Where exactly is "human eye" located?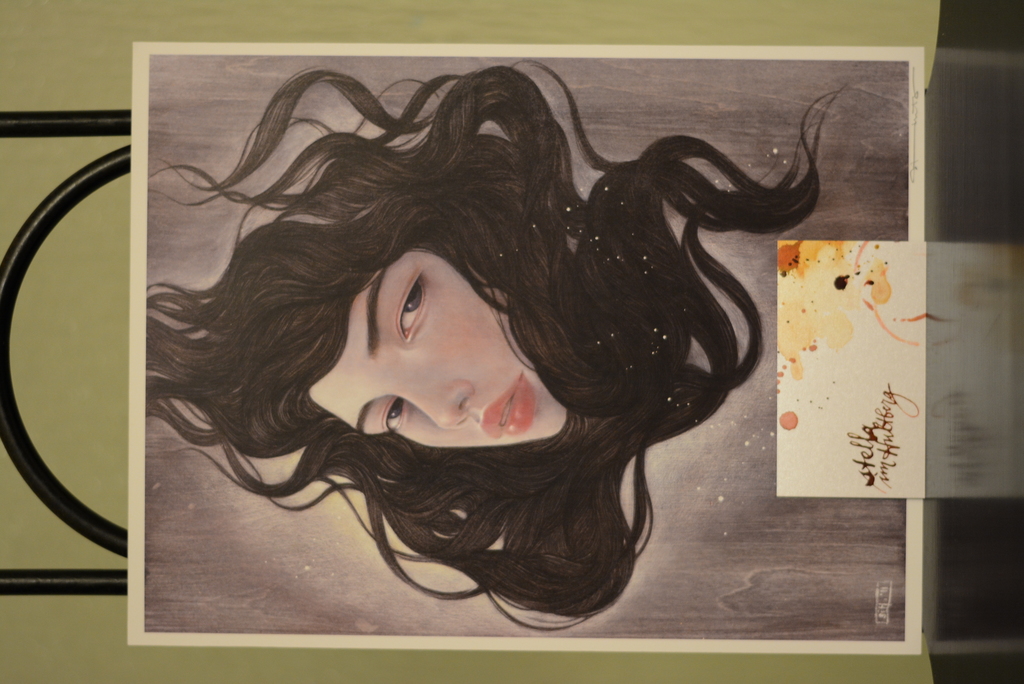
Its bounding box is 375, 394, 408, 434.
